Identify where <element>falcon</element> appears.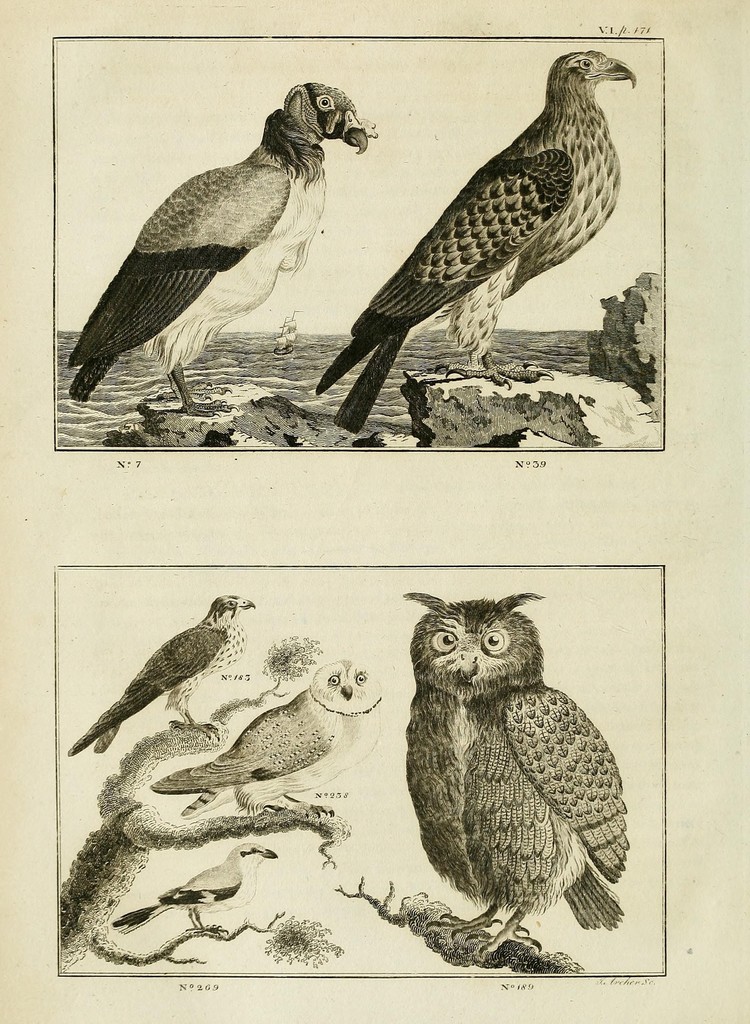
Appears at detection(150, 658, 385, 815).
